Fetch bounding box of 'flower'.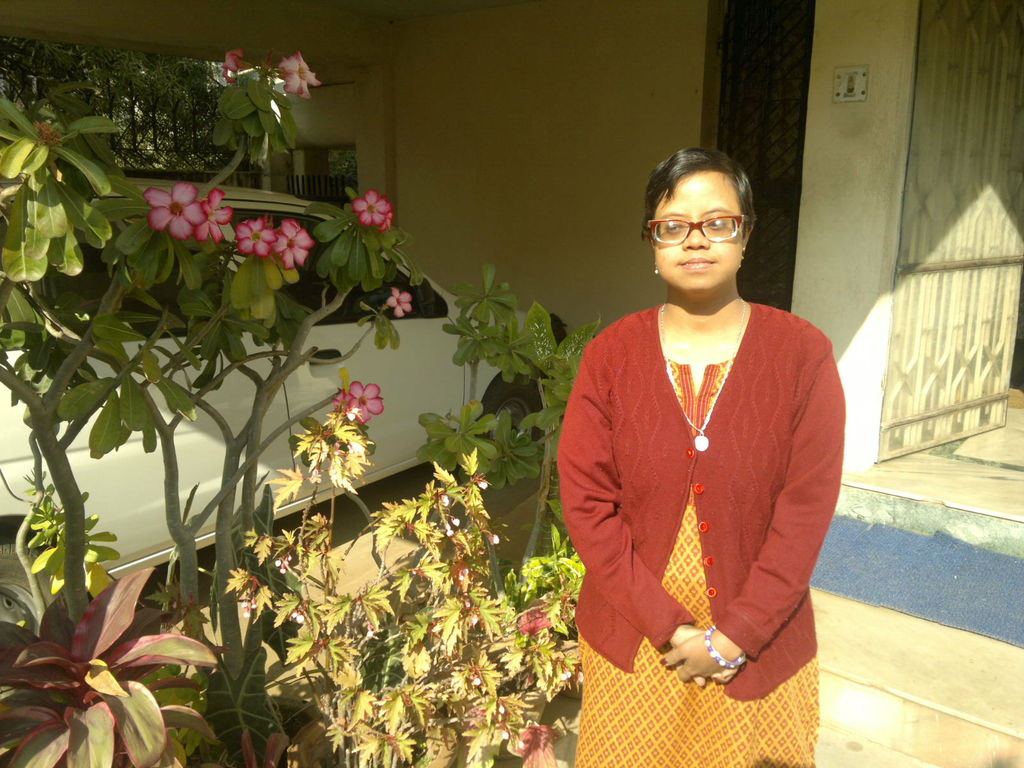
Bbox: detection(279, 52, 323, 100).
